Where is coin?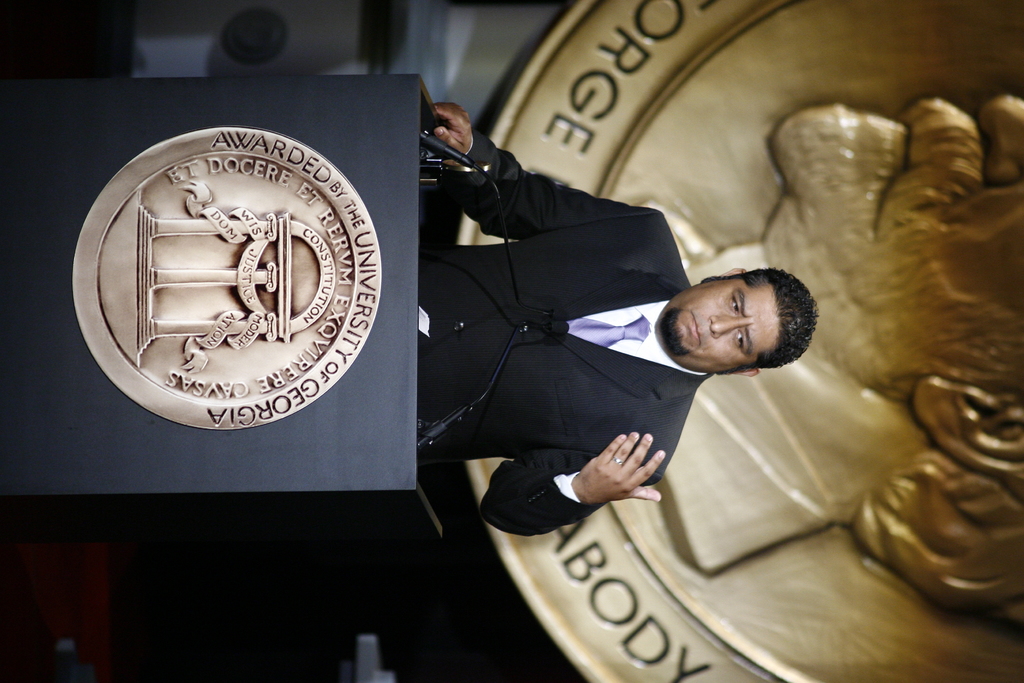
crop(460, 0, 1023, 682).
